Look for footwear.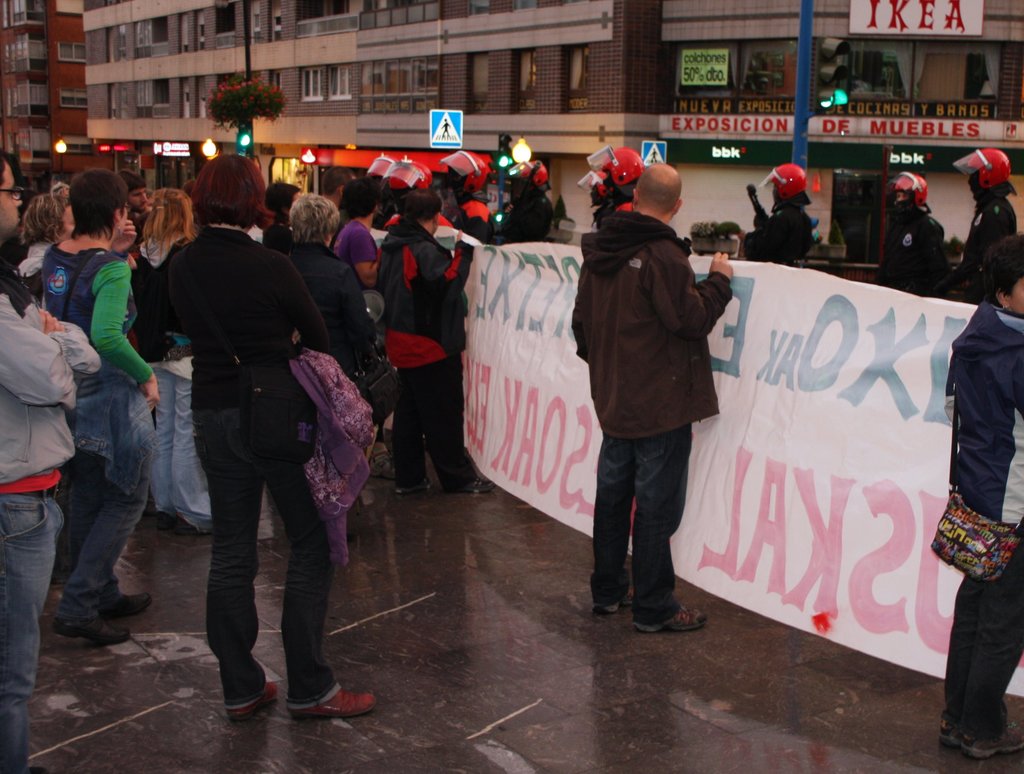
Found: [98,593,150,617].
